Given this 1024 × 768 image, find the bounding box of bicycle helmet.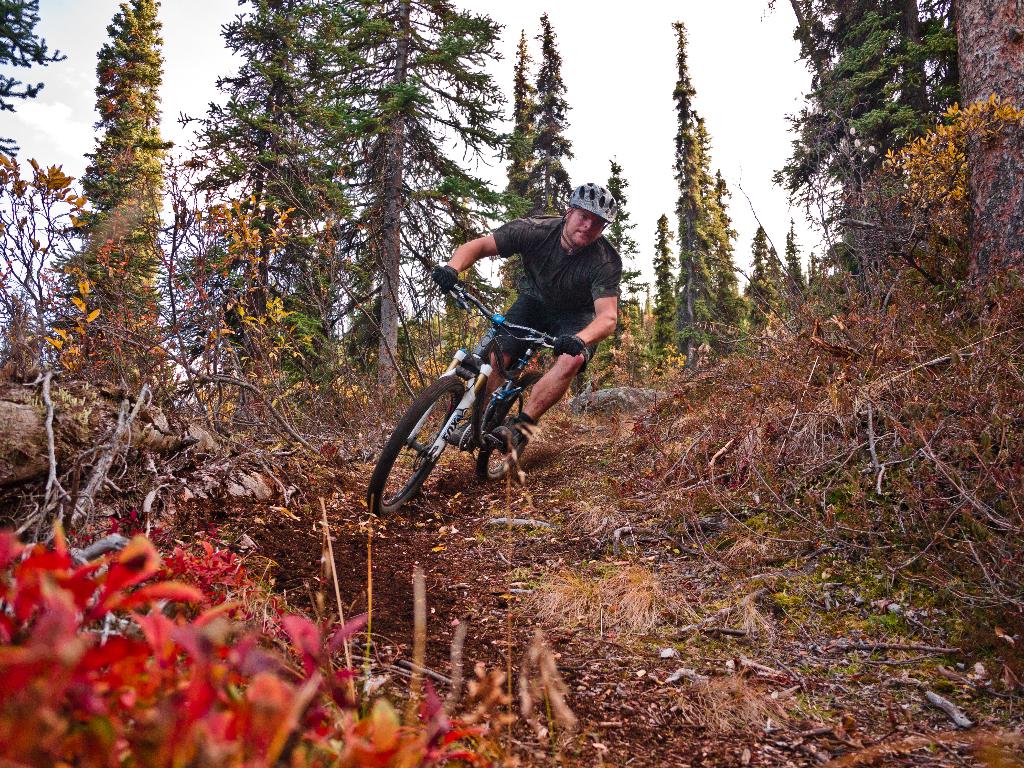
Rect(564, 184, 621, 217).
